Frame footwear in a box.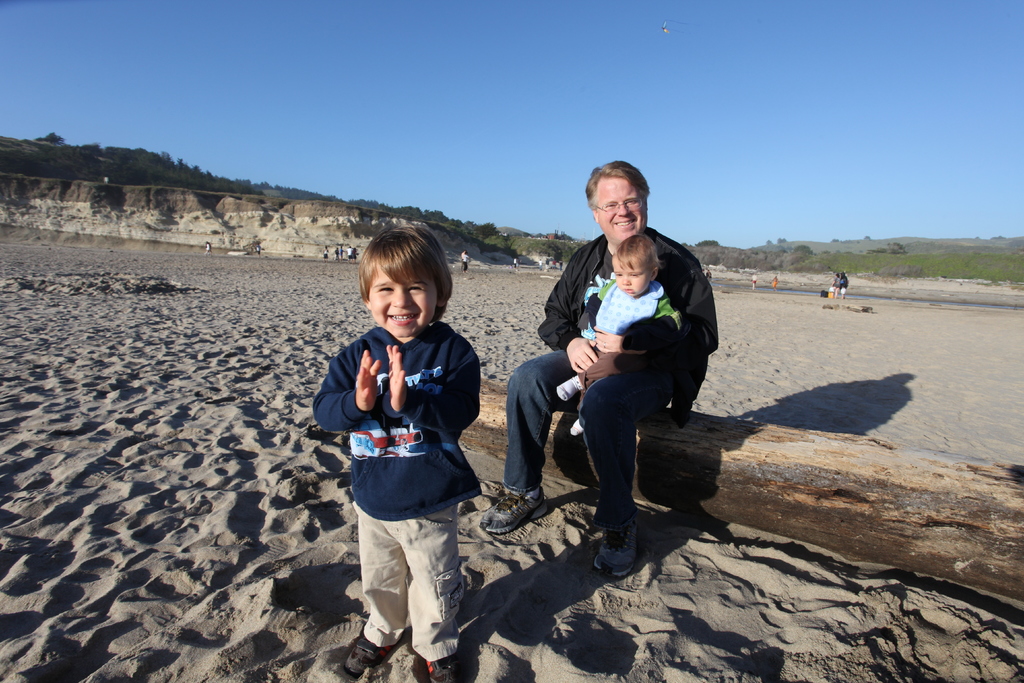
<box>349,637,398,675</box>.
